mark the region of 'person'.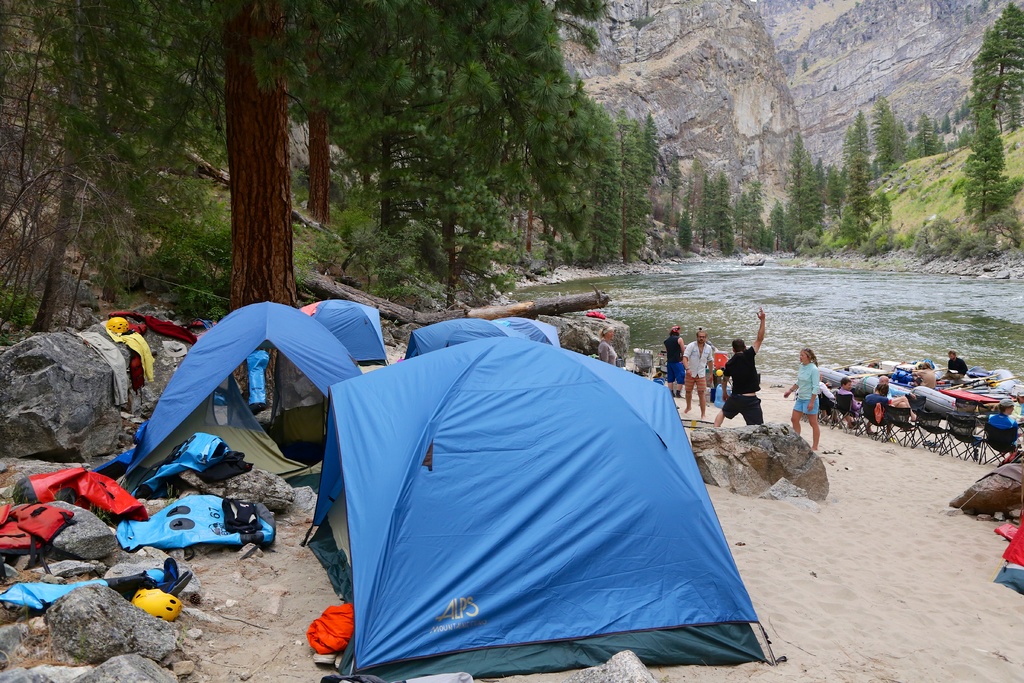
Region: l=680, t=327, r=716, b=417.
